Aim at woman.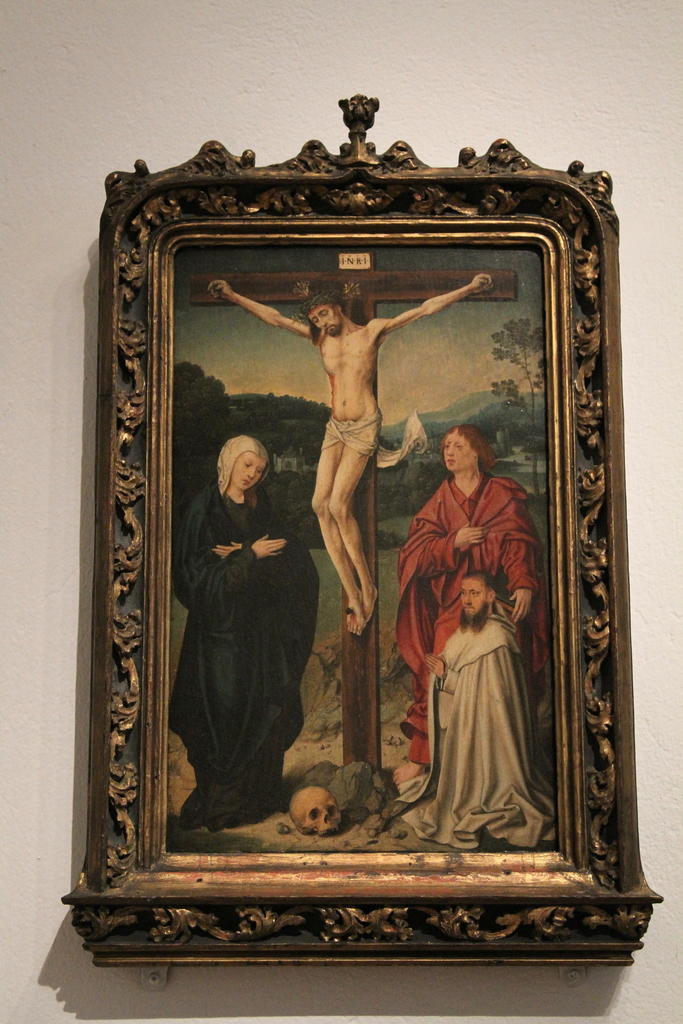
Aimed at {"left": 386, "top": 430, "right": 545, "bottom": 787}.
